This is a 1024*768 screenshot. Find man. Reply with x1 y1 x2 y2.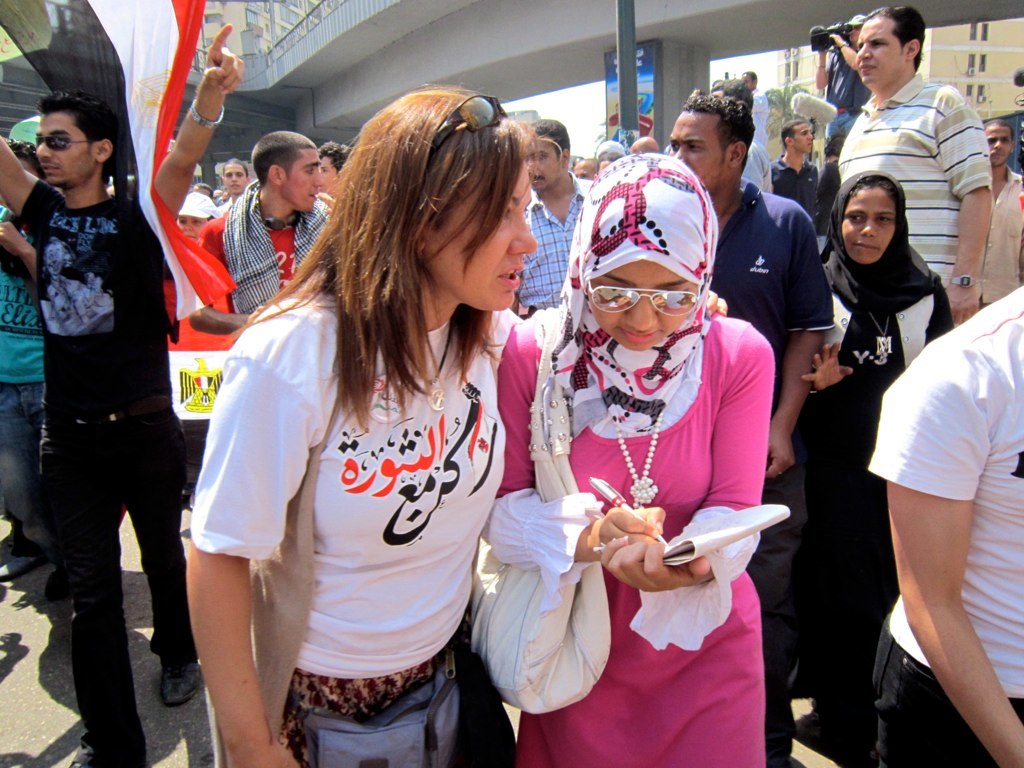
832 2 994 327.
